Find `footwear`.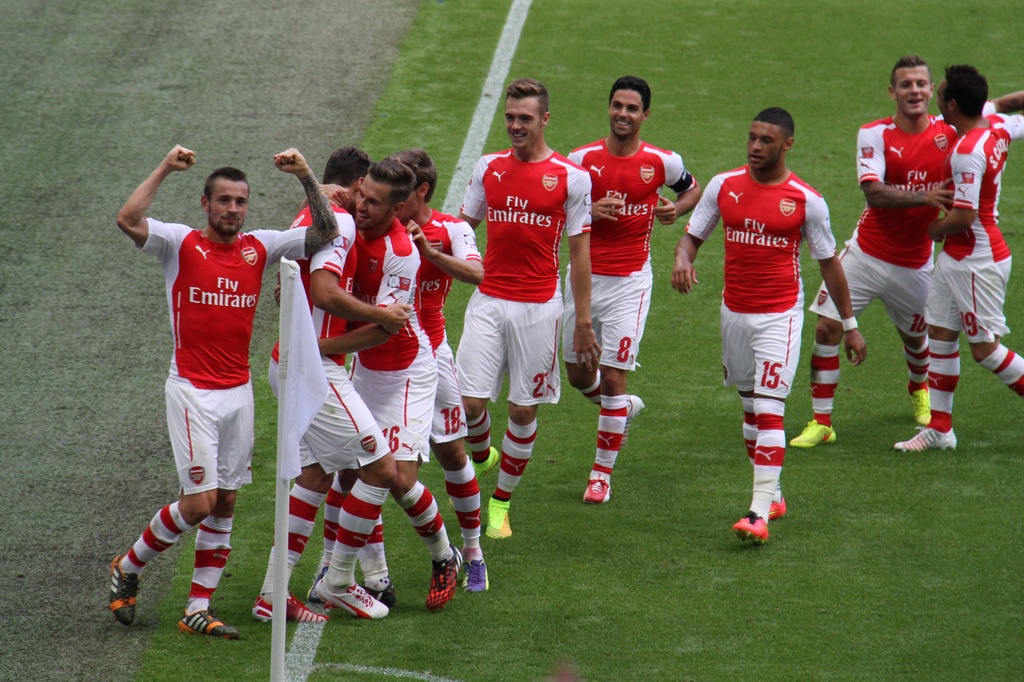
485,500,511,535.
